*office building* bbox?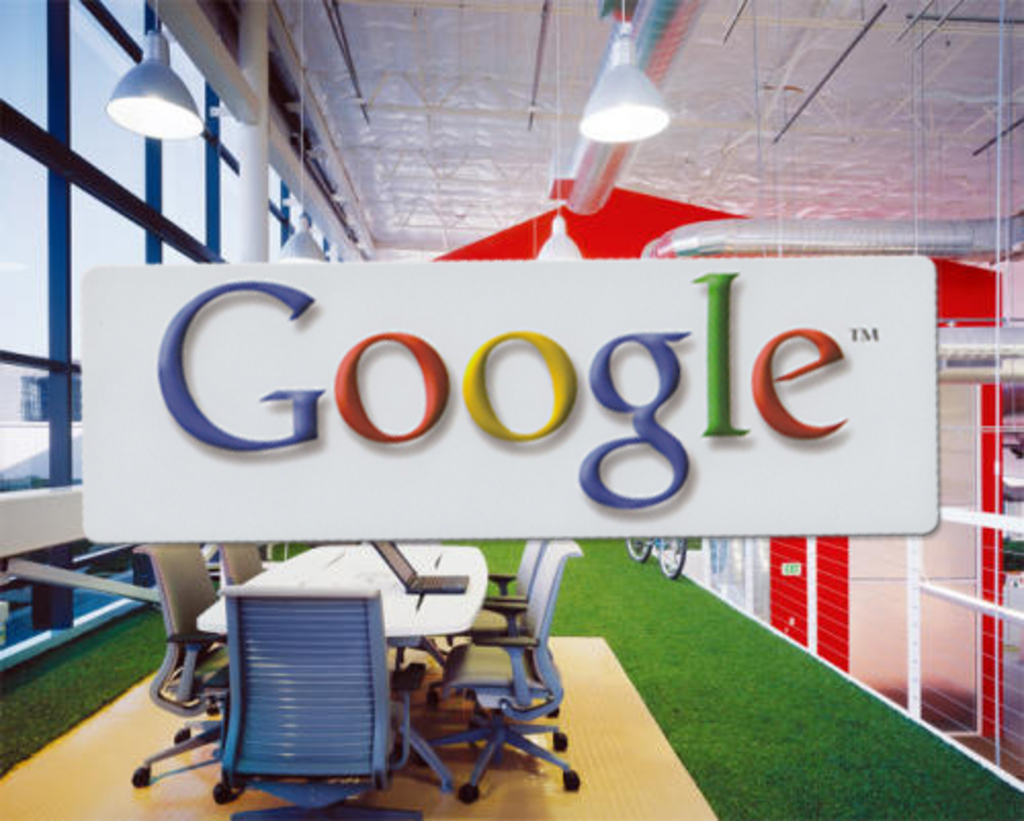
{"x1": 6, "y1": 68, "x2": 987, "y2": 820}
